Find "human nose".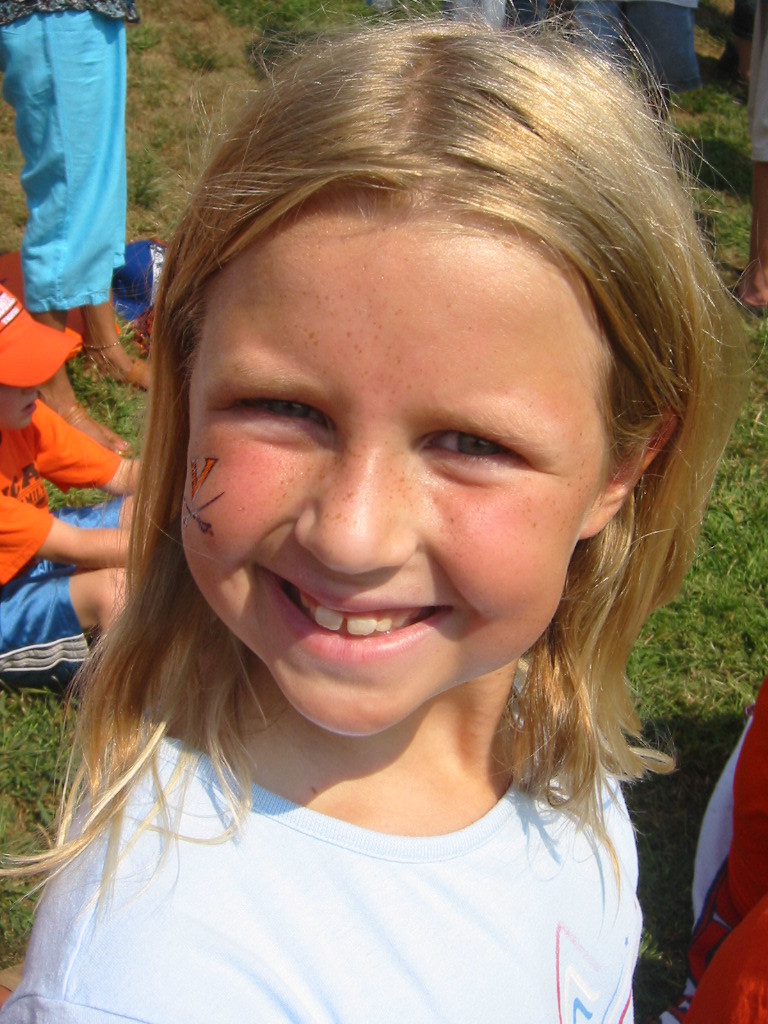
<bbox>295, 437, 421, 575</bbox>.
